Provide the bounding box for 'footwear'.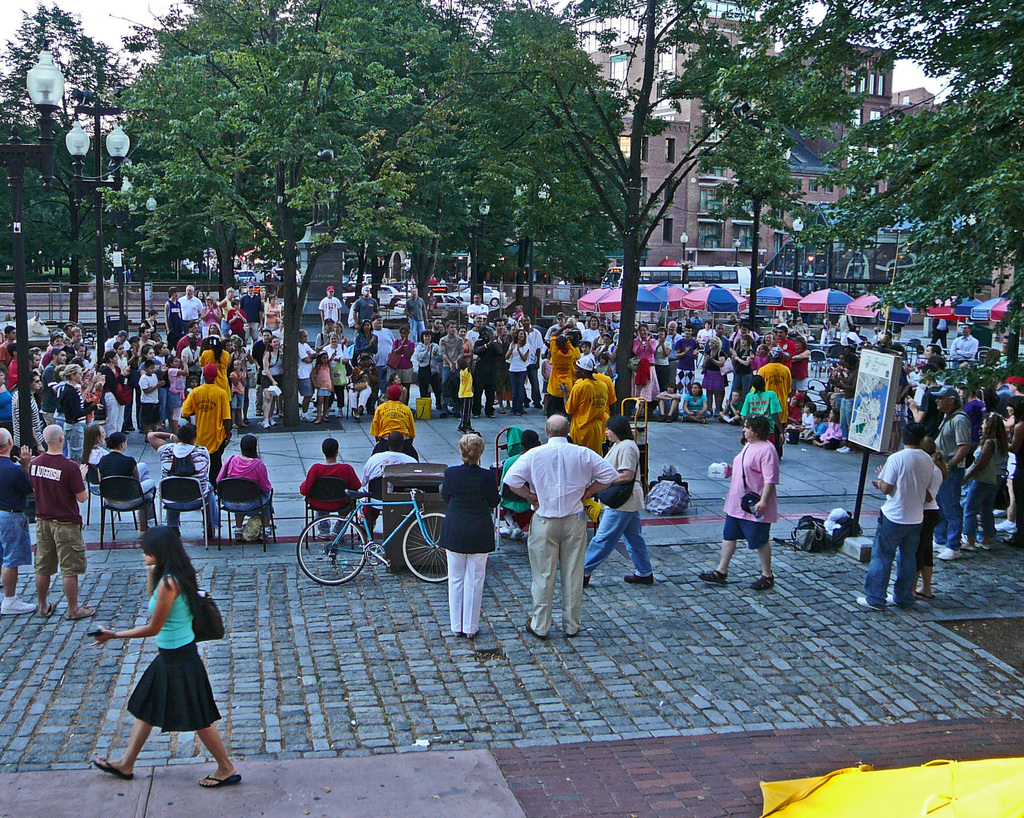
x1=511 y1=408 x2=515 y2=415.
